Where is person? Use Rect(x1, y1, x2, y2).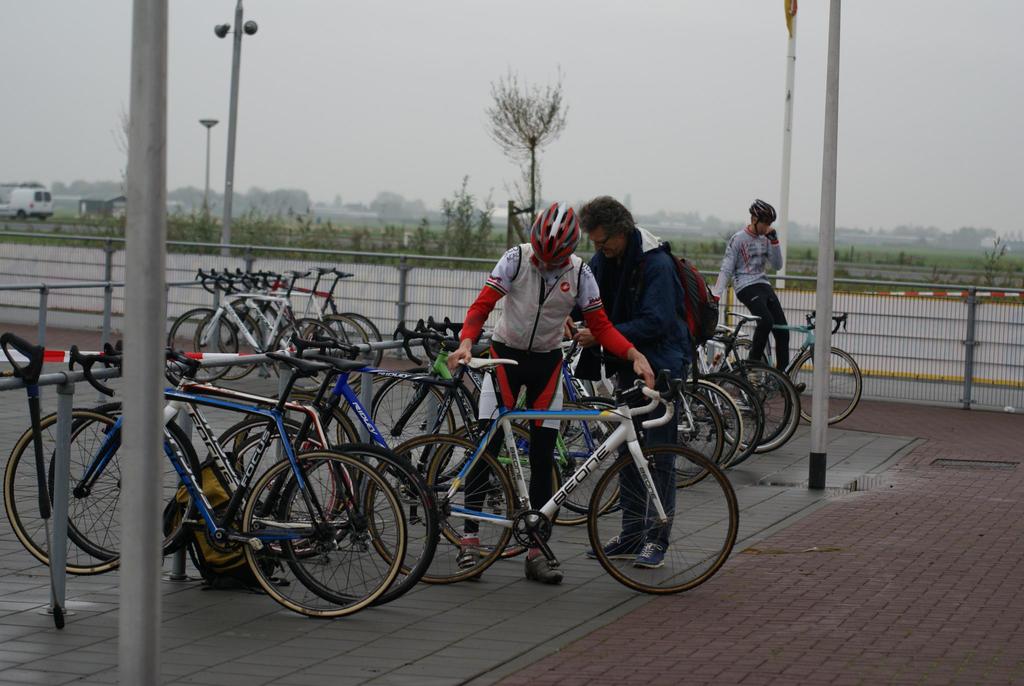
Rect(715, 196, 806, 398).
